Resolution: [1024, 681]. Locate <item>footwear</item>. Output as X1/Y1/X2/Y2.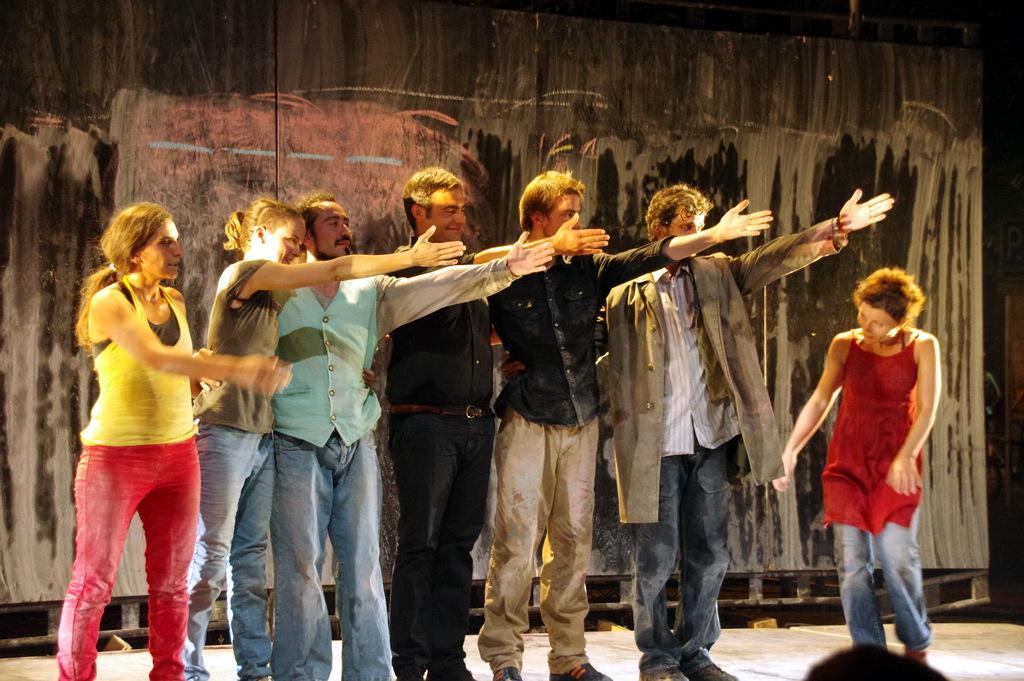
685/657/738/680.
